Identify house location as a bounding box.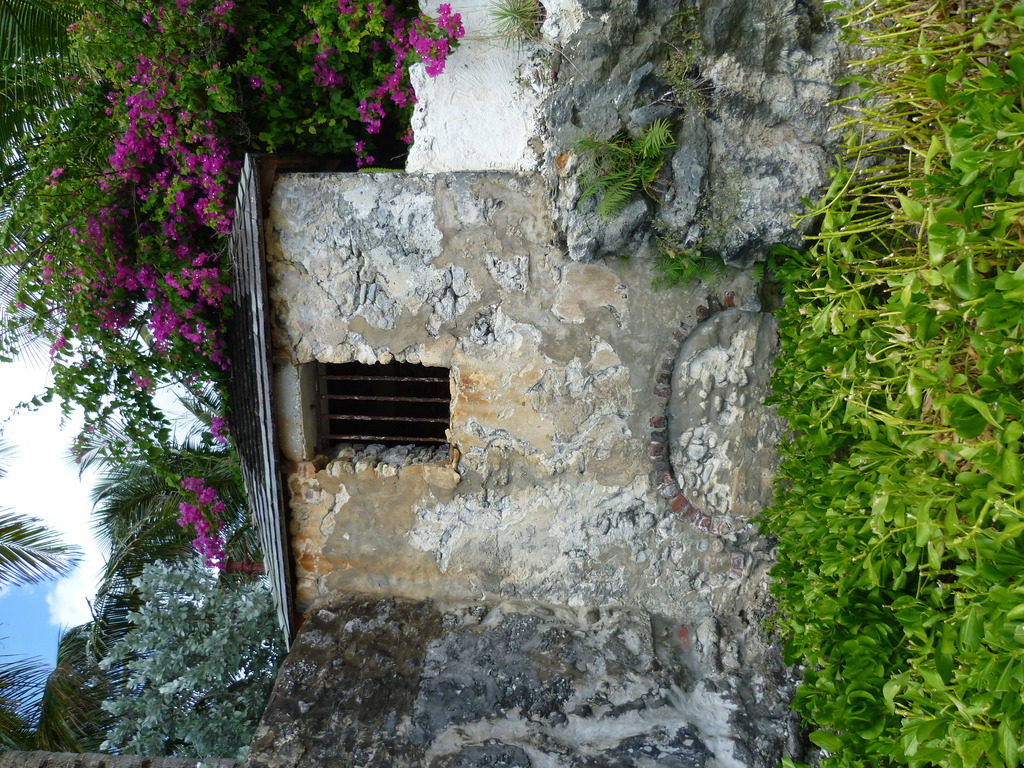
(216, 147, 541, 656).
